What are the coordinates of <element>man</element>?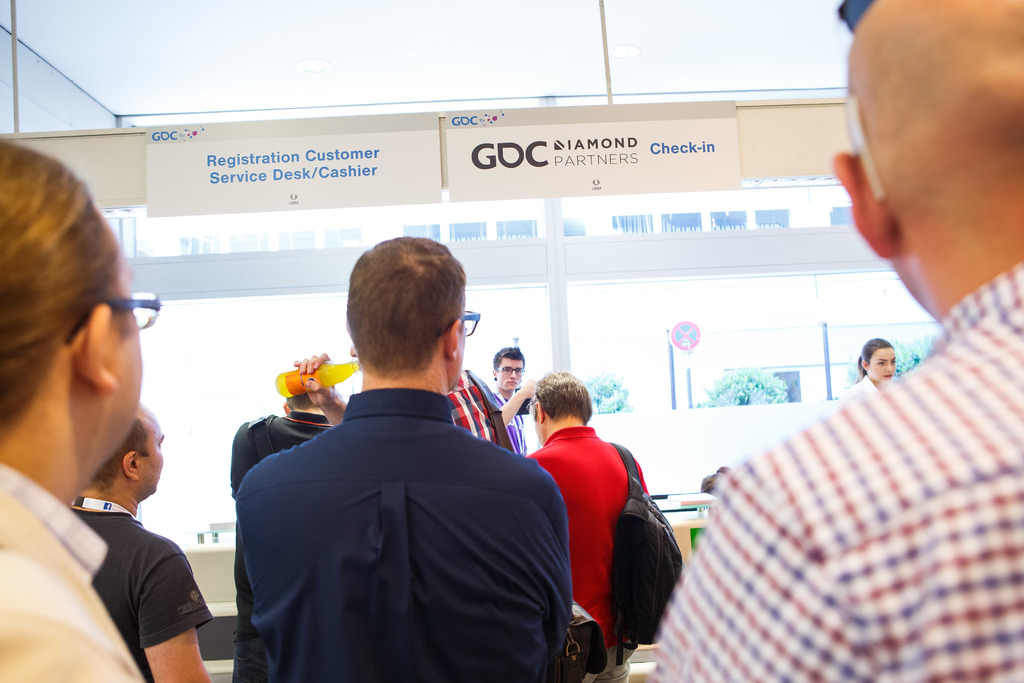
[487,342,541,454].
